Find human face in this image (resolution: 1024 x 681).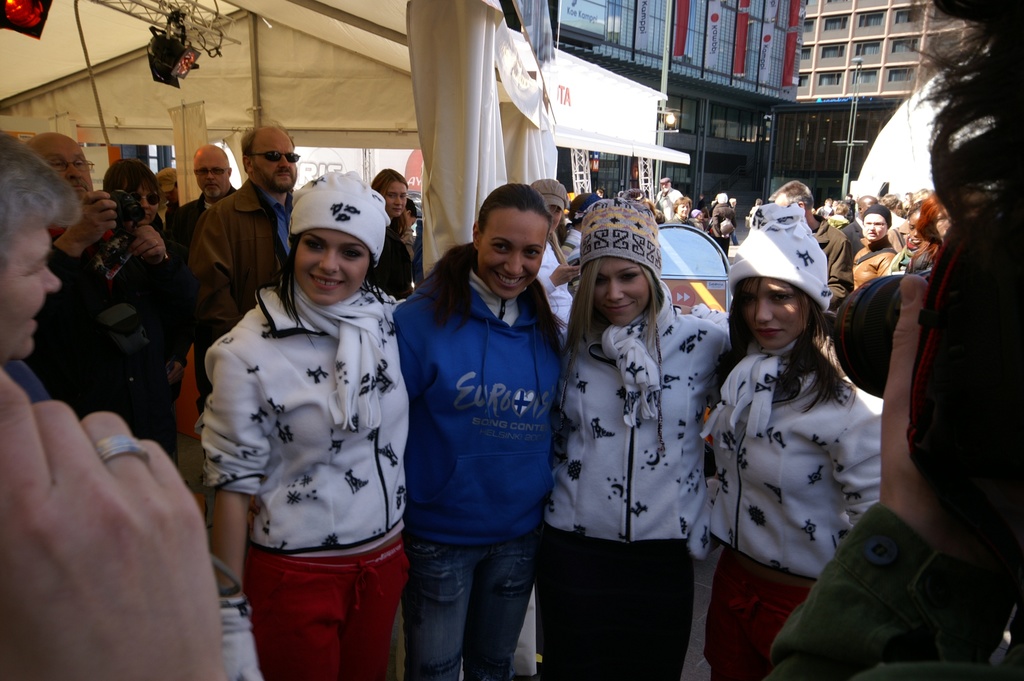
x1=861, y1=213, x2=888, y2=239.
